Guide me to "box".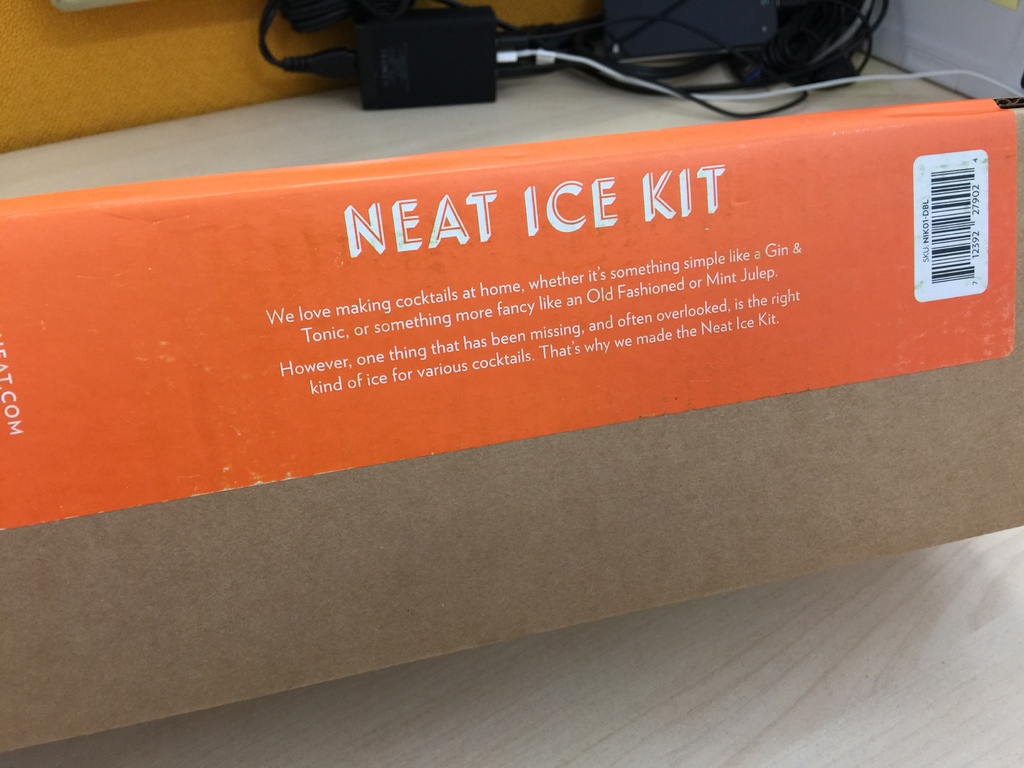
Guidance: [left=0, top=48, right=1023, bottom=757].
